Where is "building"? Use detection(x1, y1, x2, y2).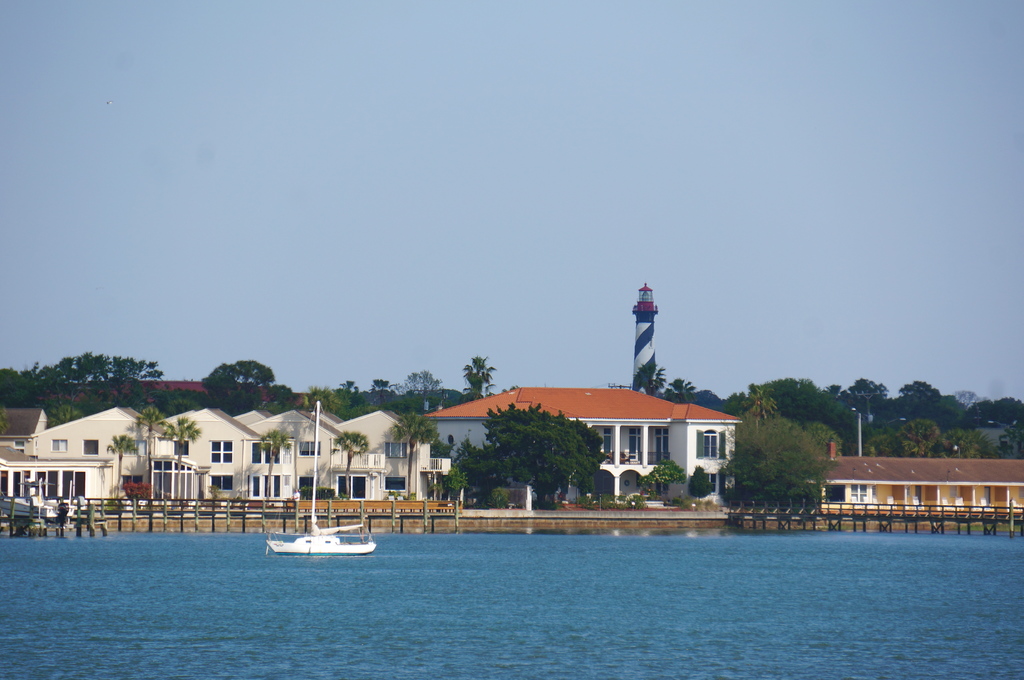
detection(818, 455, 1023, 513).
